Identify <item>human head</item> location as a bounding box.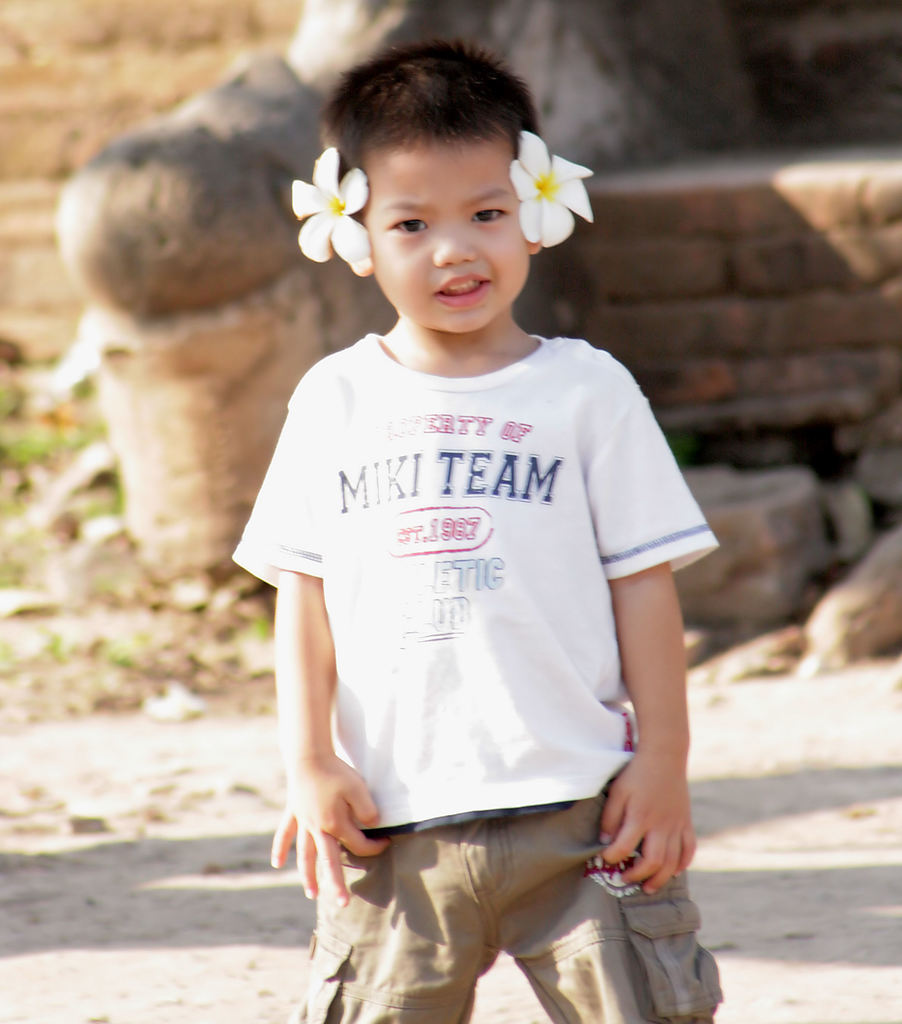
locate(342, 30, 542, 312).
